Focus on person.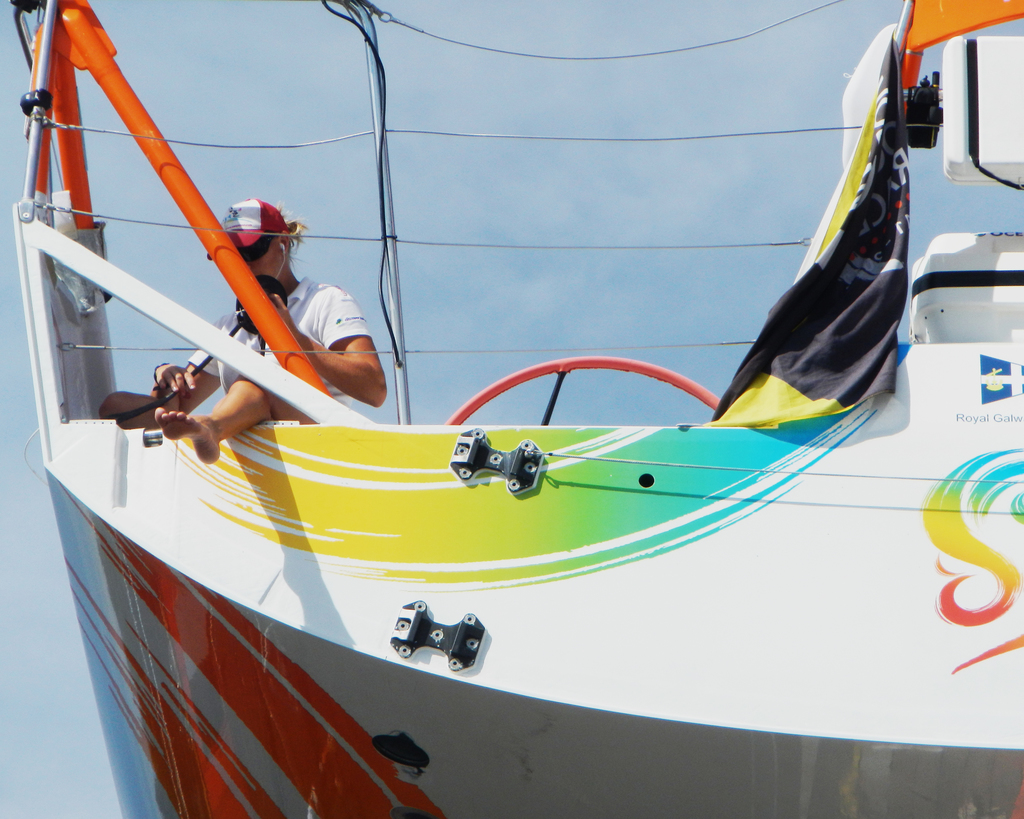
Focused at pyautogui.locateOnScreen(153, 198, 388, 466).
